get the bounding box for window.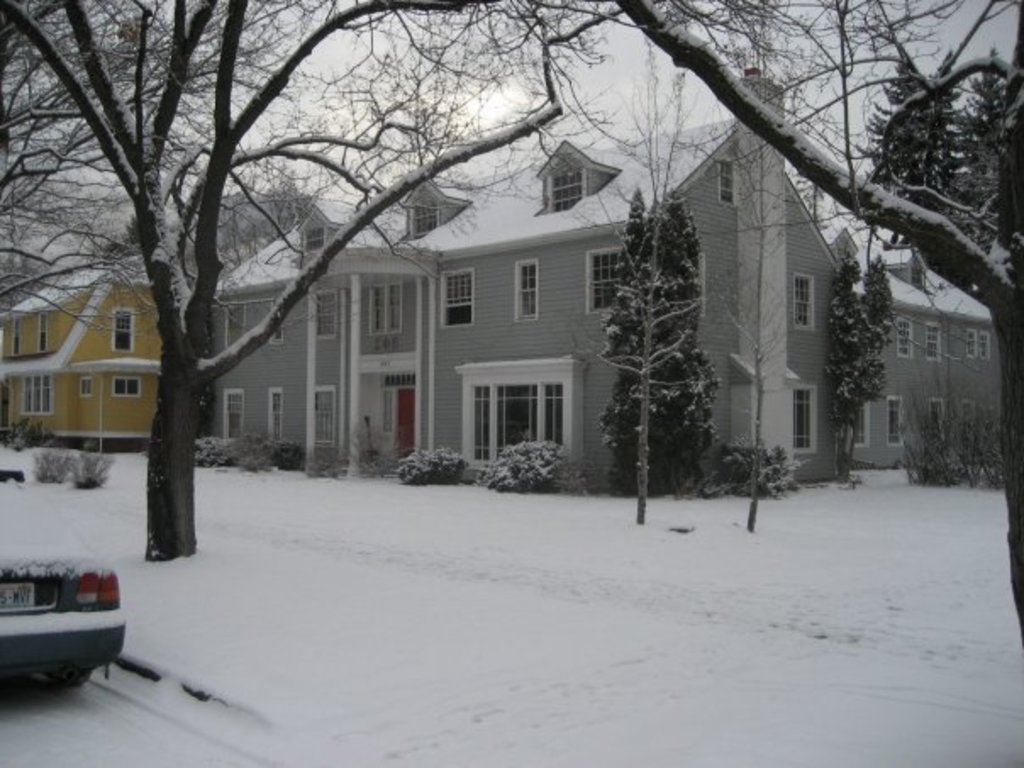
{"x1": 268, "y1": 388, "x2": 287, "y2": 444}.
